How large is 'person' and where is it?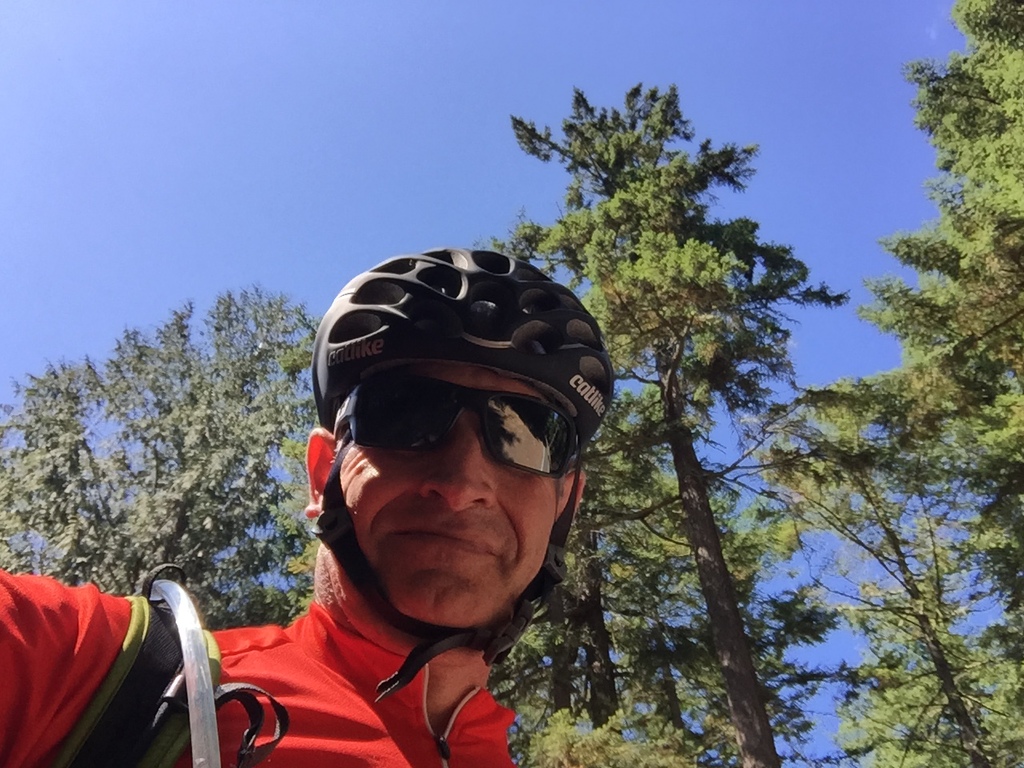
Bounding box: x1=0 y1=248 x2=614 y2=767.
